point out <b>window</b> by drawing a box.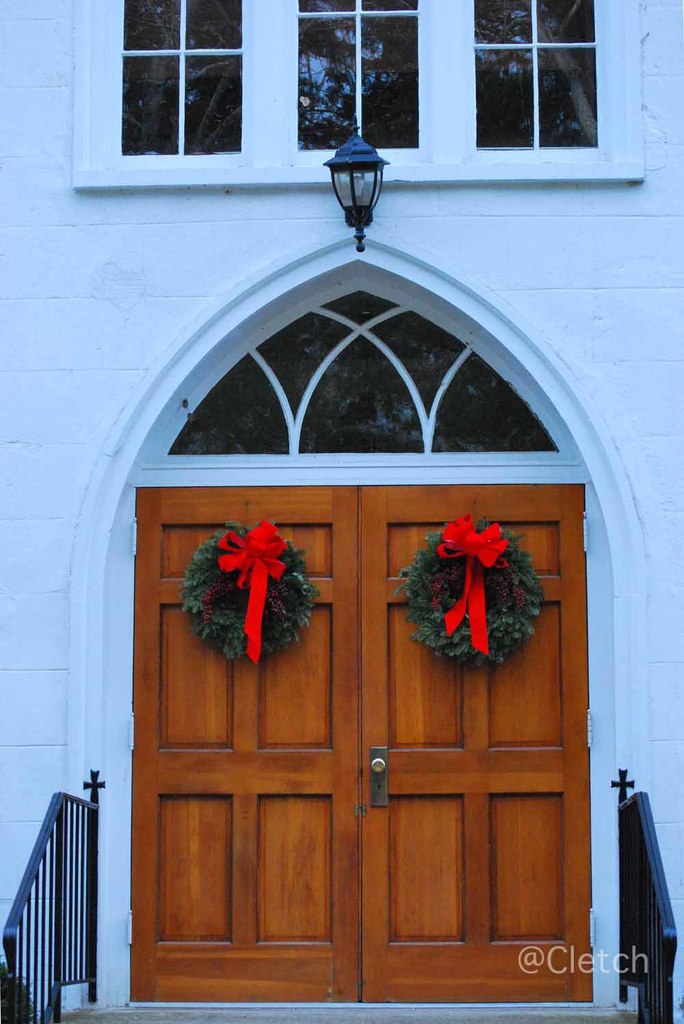
x1=464 y1=0 x2=608 y2=163.
